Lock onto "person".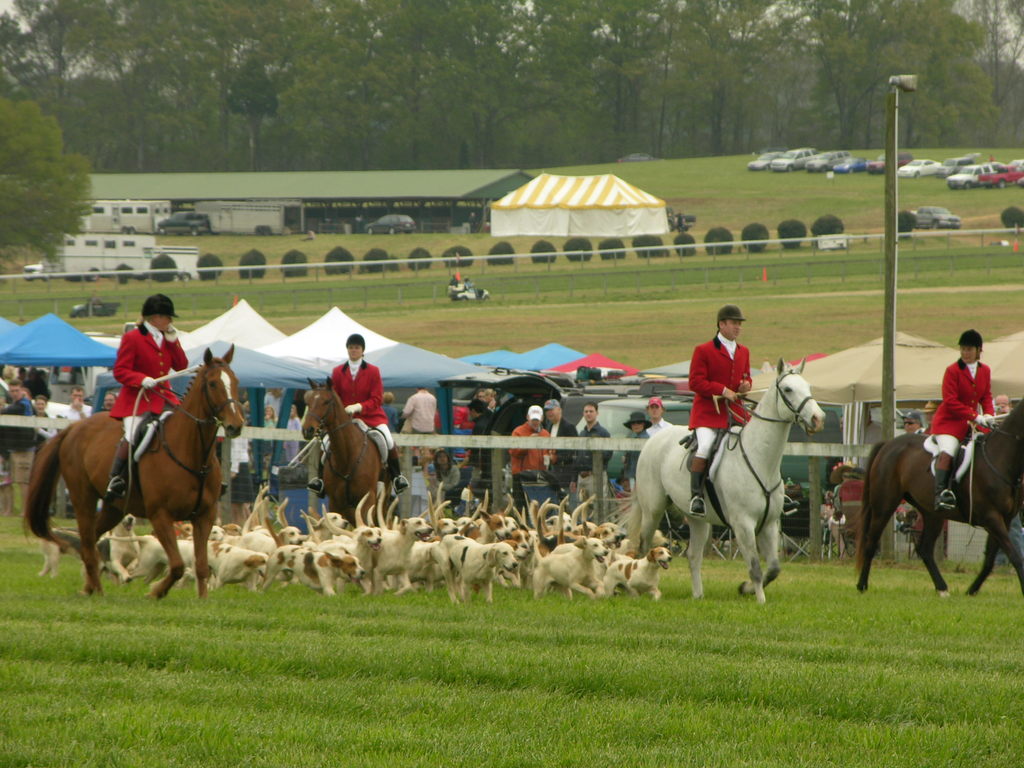
Locked: box=[102, 292, 194, 506].
